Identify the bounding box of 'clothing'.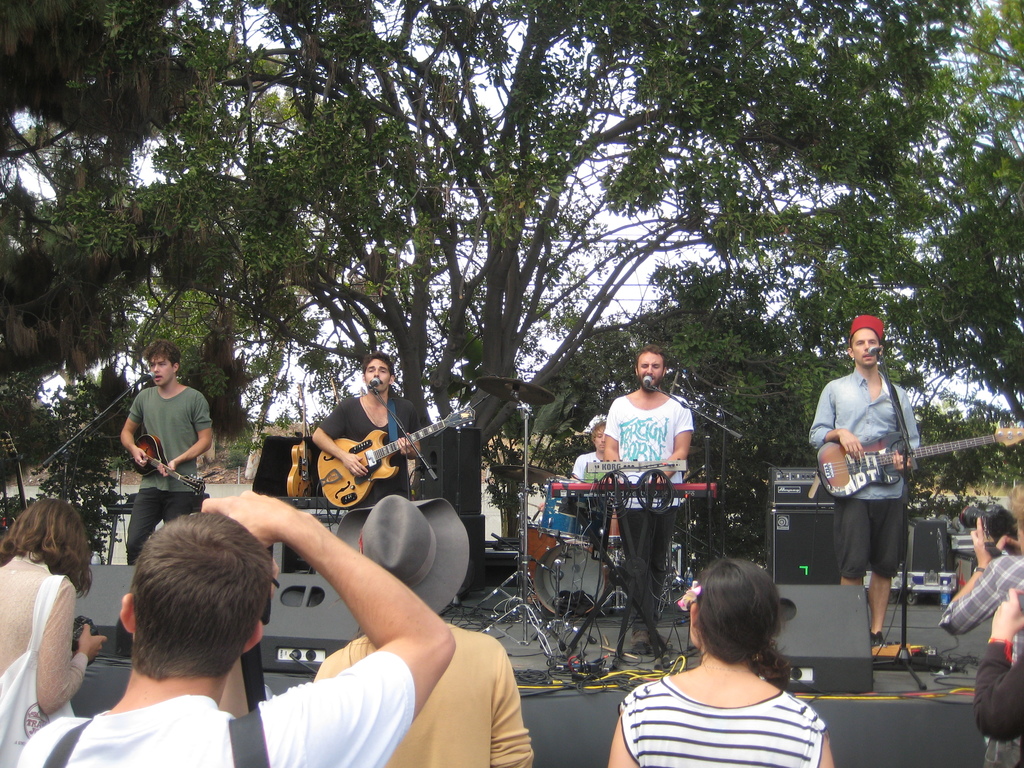
21 651 418 767.
